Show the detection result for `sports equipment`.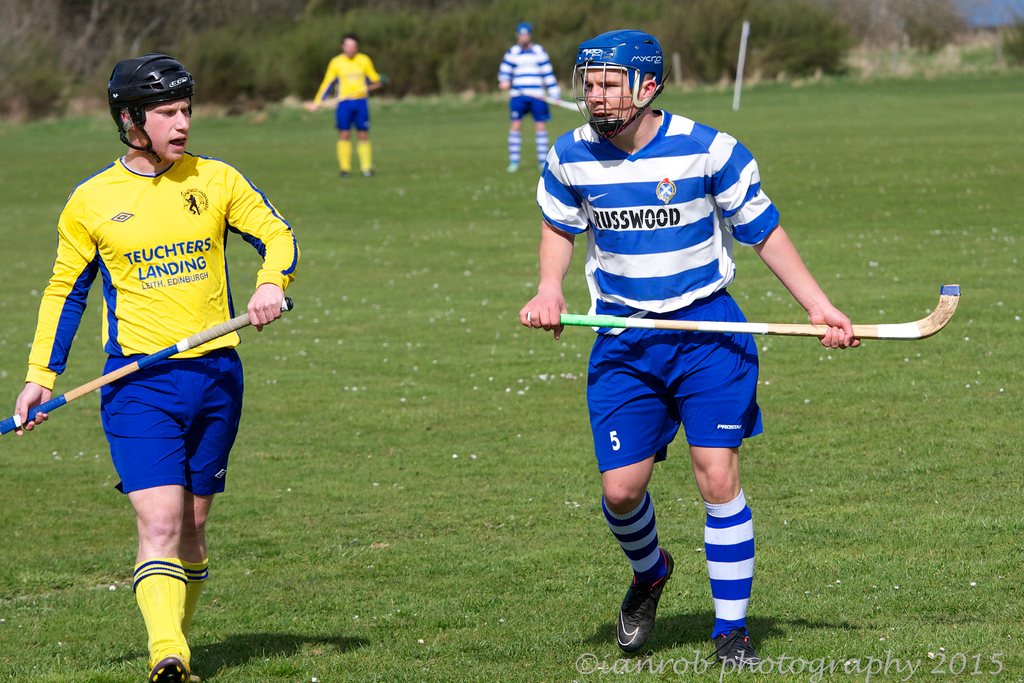
Rect(145, 652, 196, 682).
